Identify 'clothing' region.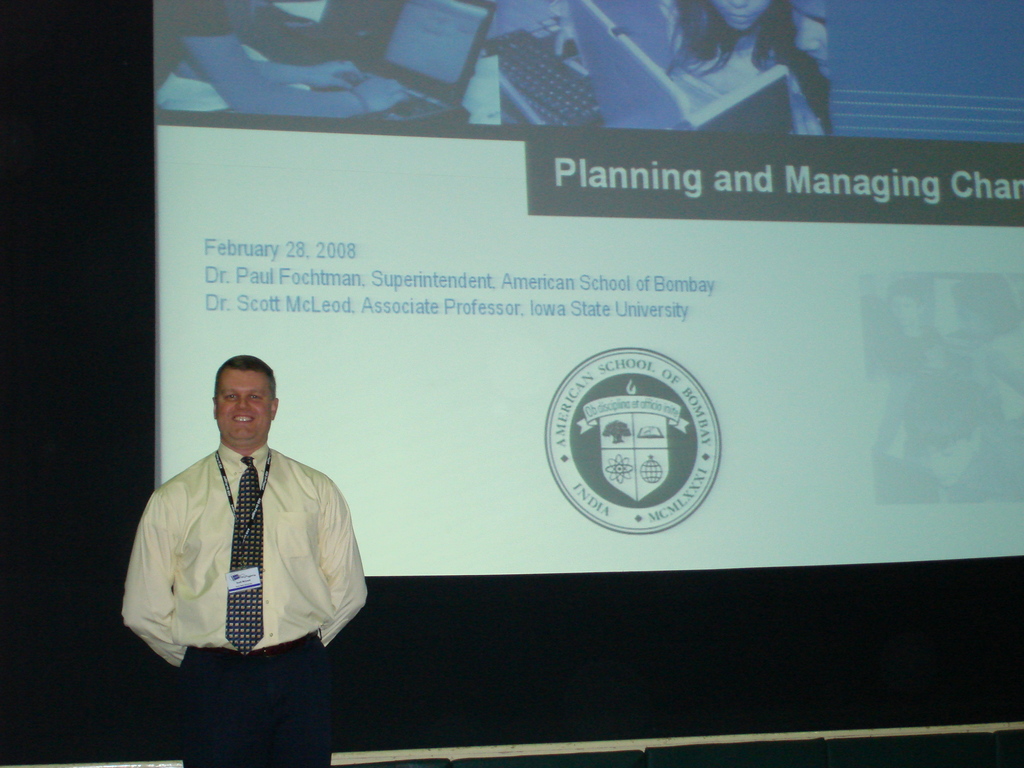
Region: [left=118, top=437, right=371, bottom=767].
